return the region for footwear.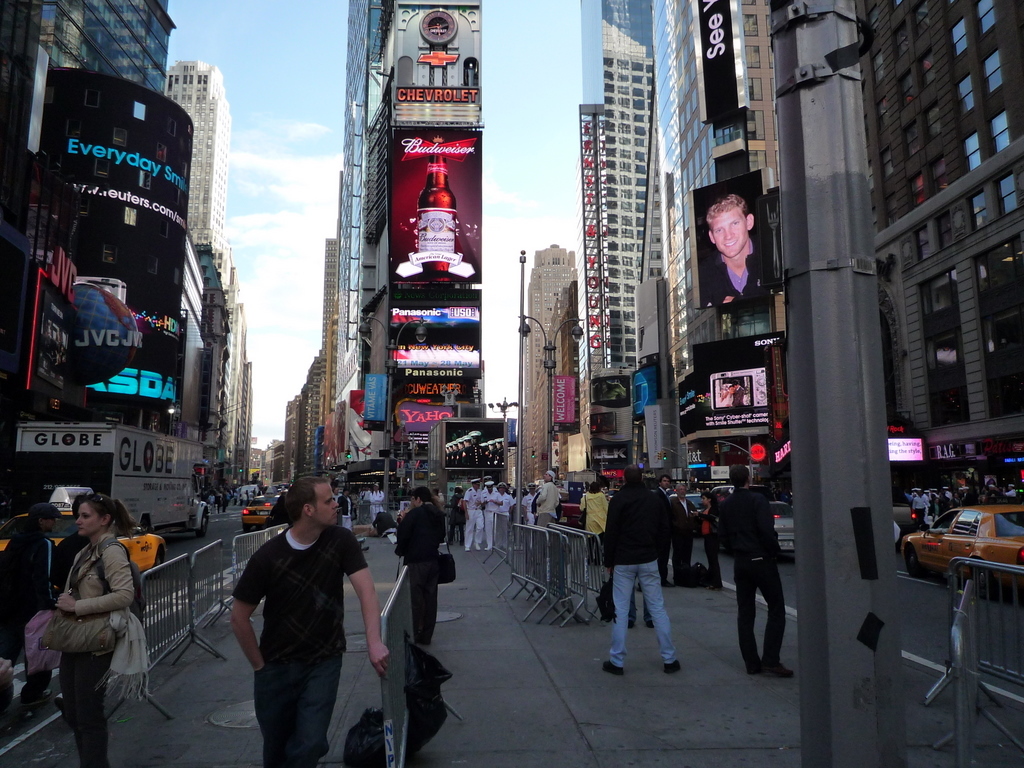
{"x1": 461, "y1": 545, "x2": 468, "y2": 551}.
